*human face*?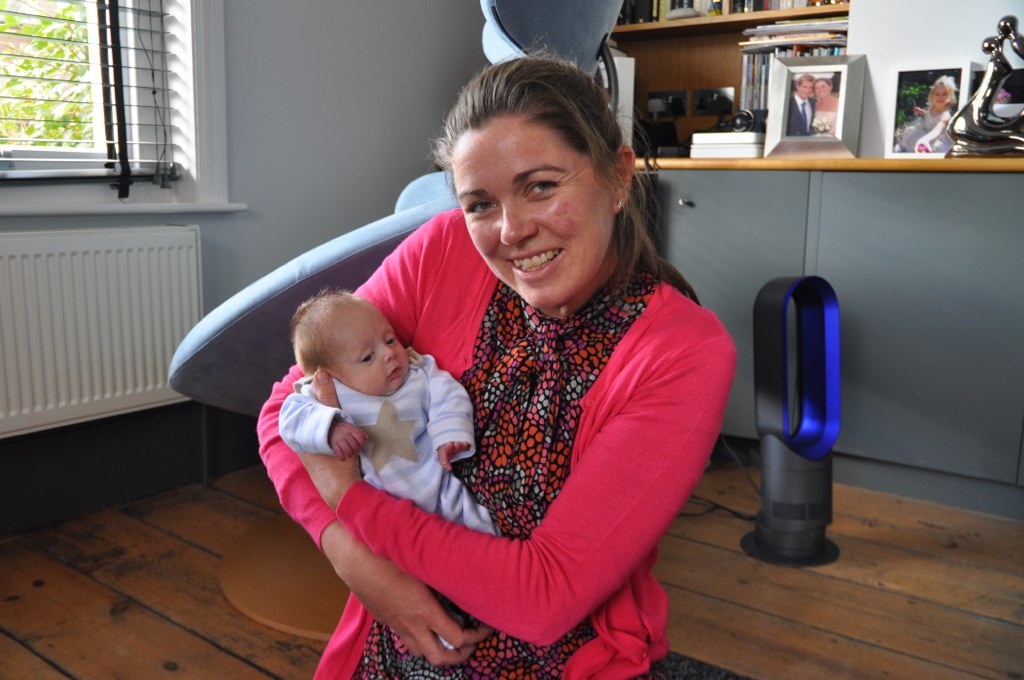
detection(343, 297, 408, 393)
